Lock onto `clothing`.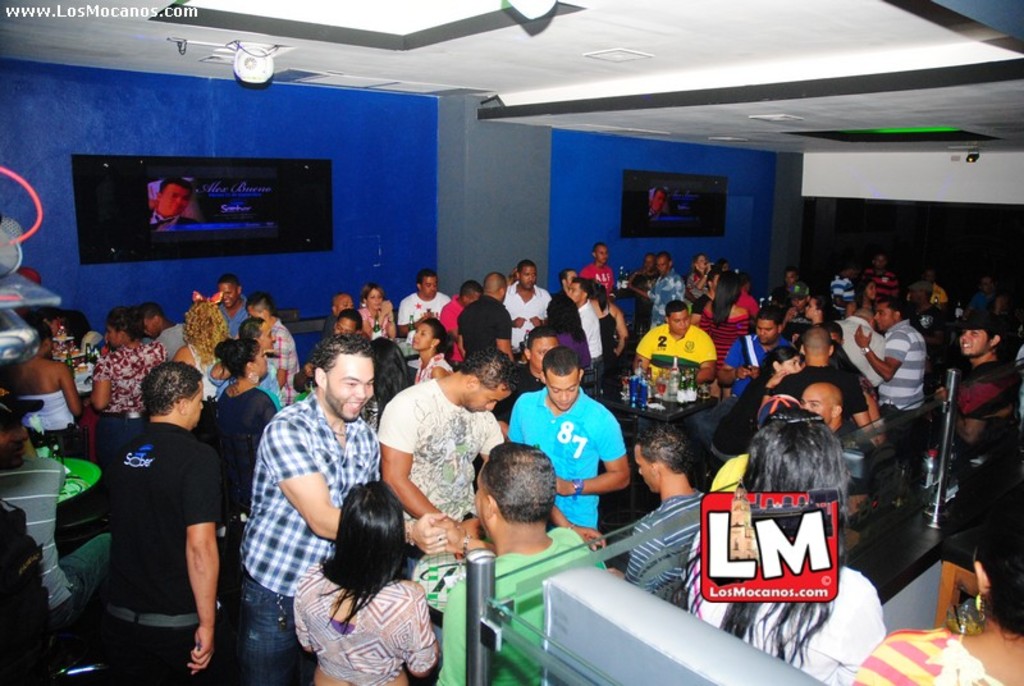
Locked: pyautogui.locateOnScreen(626, 488, 703, 612).
